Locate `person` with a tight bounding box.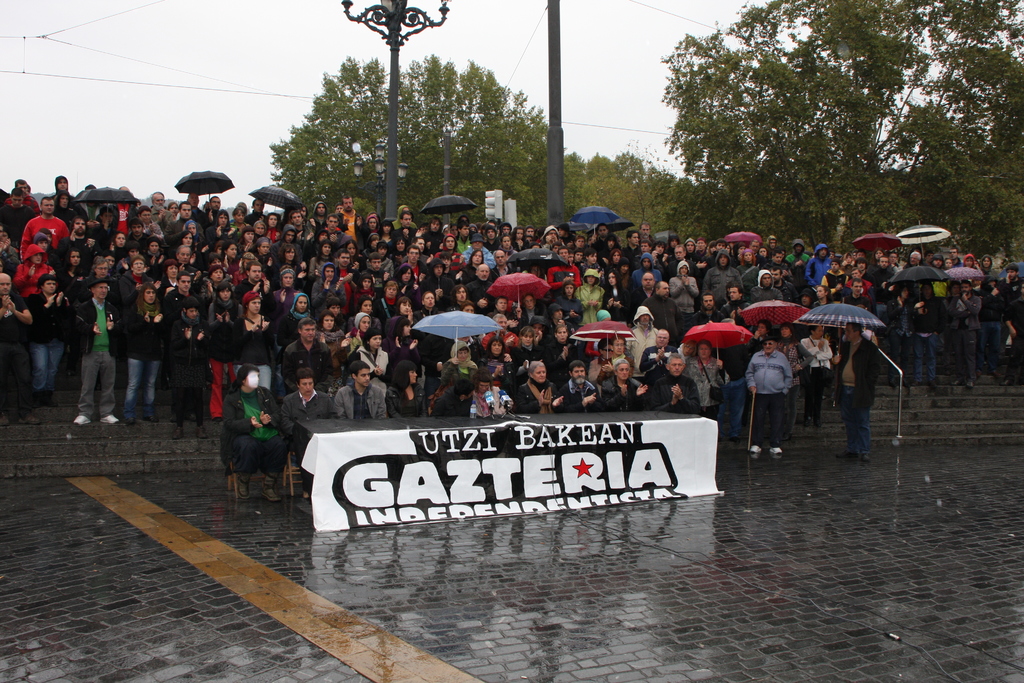
[168, 263, 182, 288].
